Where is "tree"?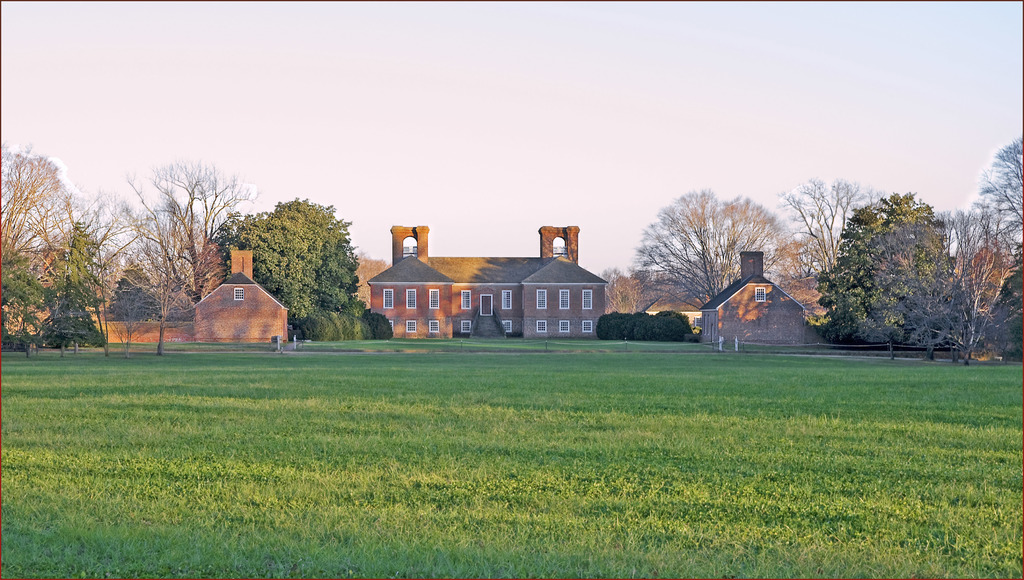
[x1=960, y1=127, x2=1023, y2=253].
